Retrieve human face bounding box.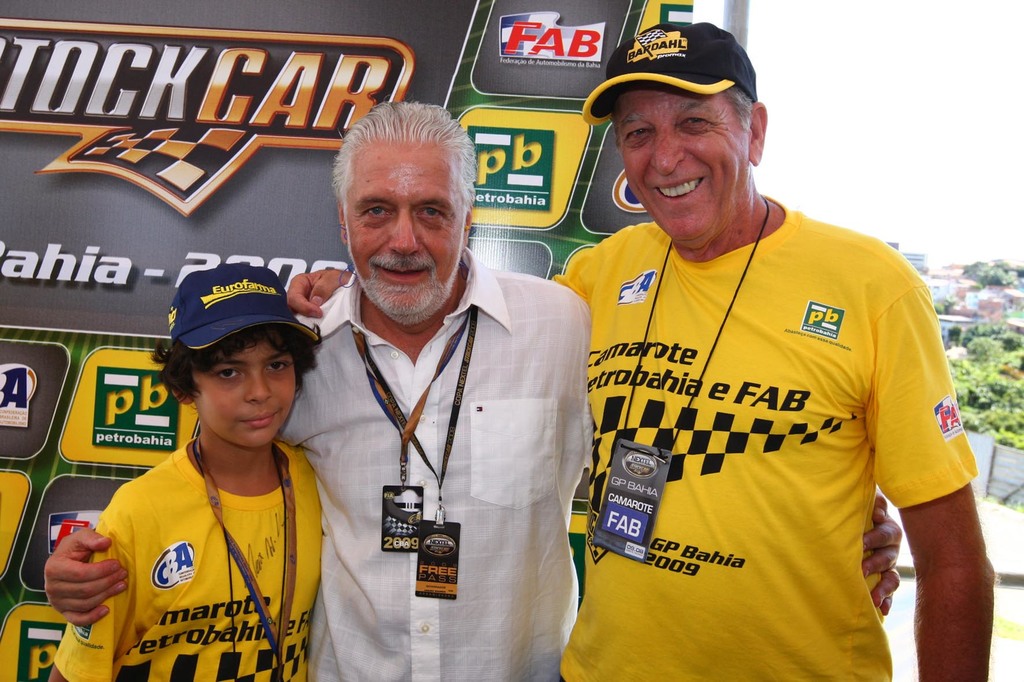
Bounding box: box=[614, 97, 750, 244].
